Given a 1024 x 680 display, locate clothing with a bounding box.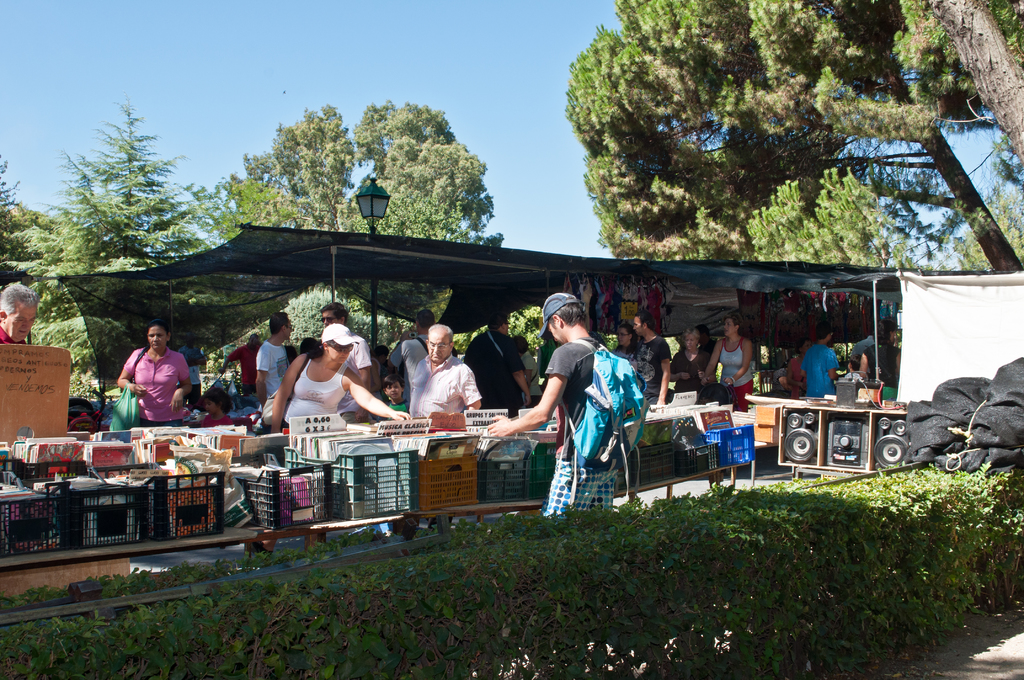
Located: rect(782, 338, 804, 380).
